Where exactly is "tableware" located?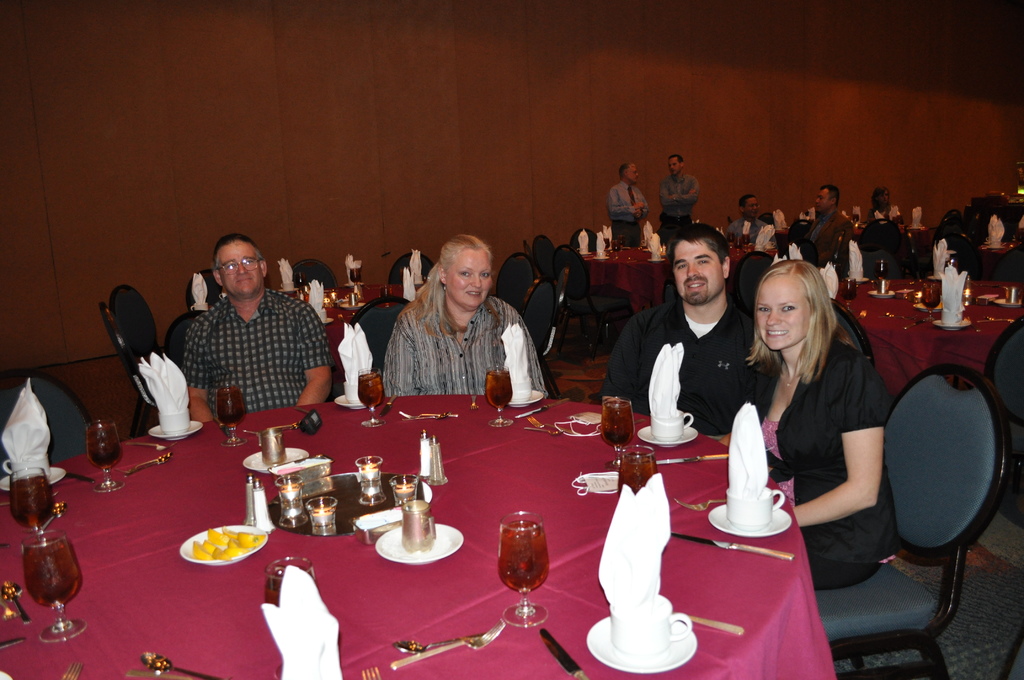
Its bounding box is {"x1": 358, "y1": 665, "x2": 386, "y2": 679}.
